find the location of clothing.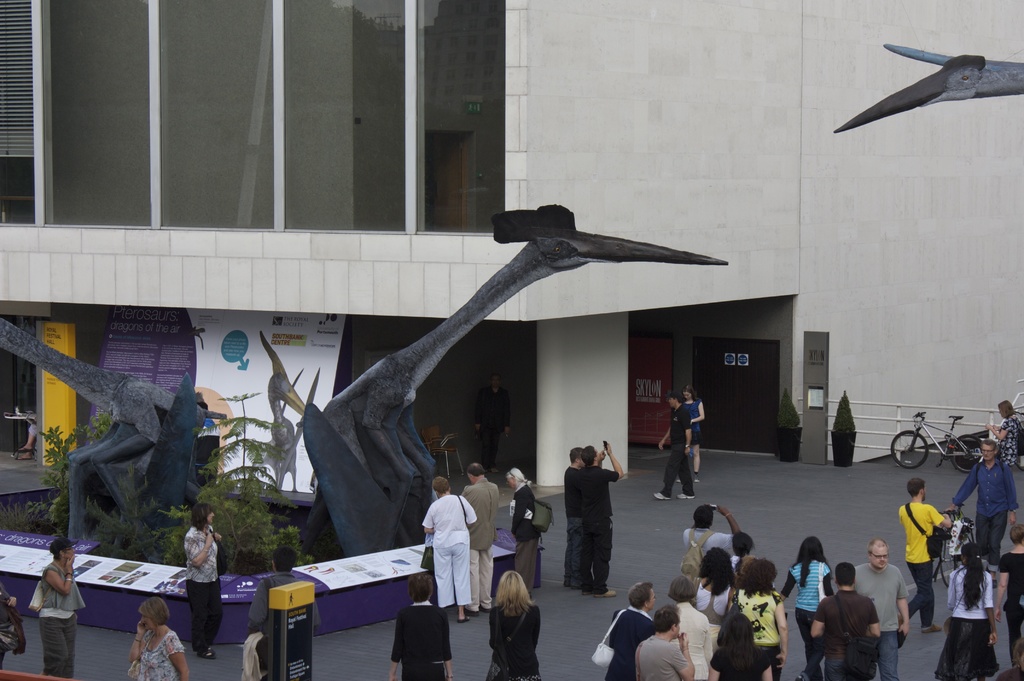
Location: box(739, 585, 780, 676).
